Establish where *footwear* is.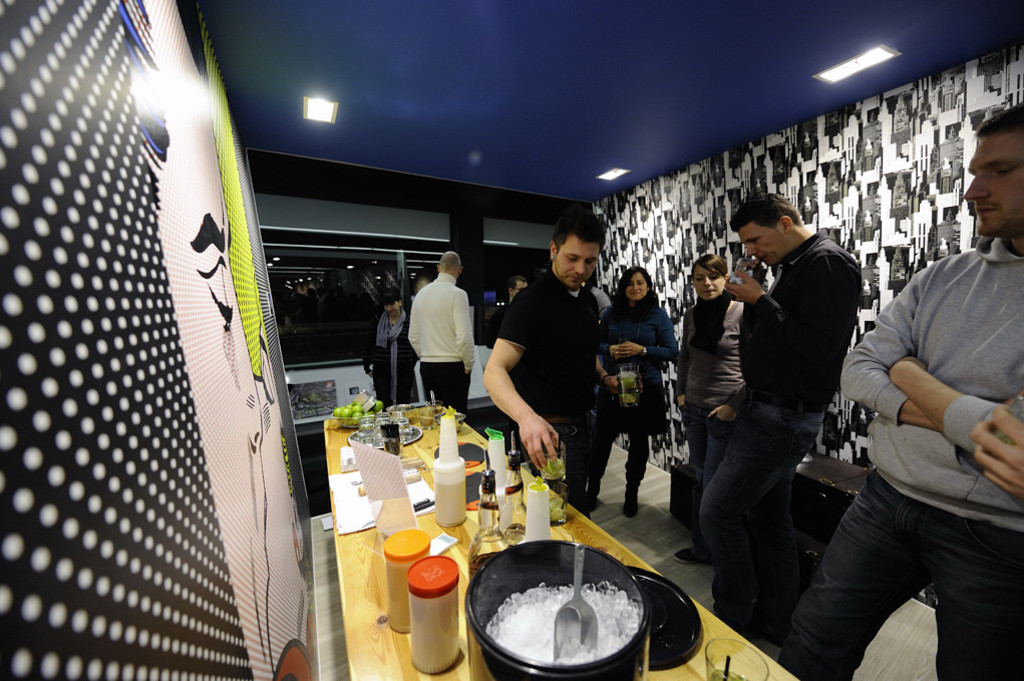
Established at l=674, t=546, r=718, b=564.
